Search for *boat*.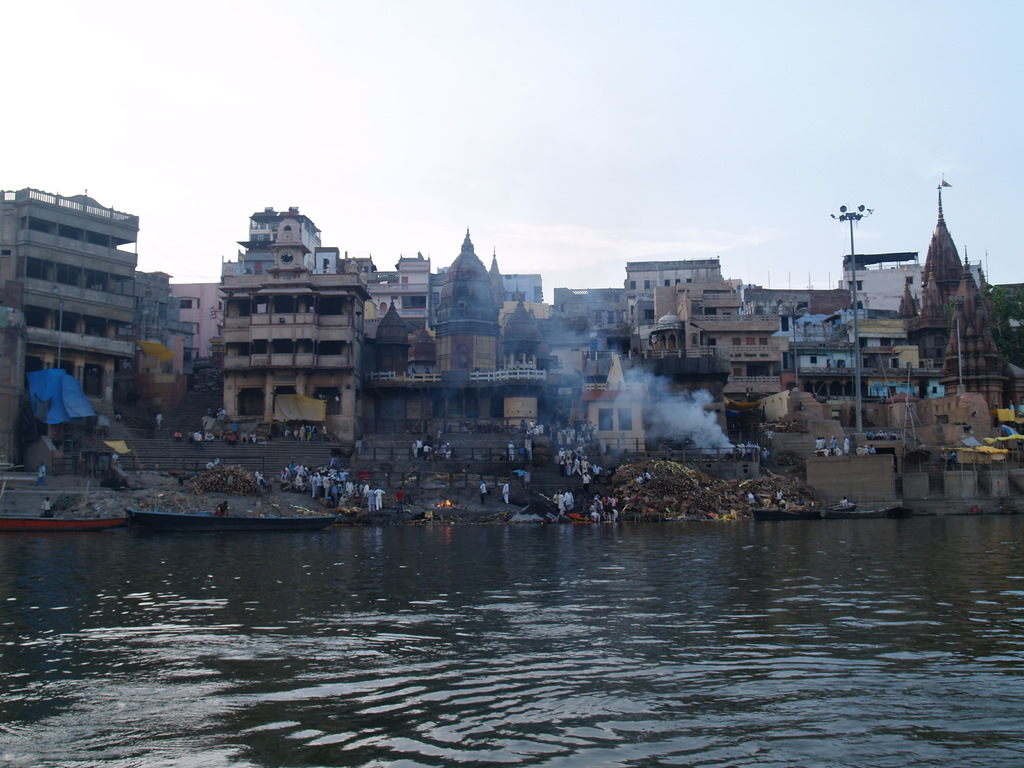
Found at l=123, t=506, r=335, b=529.
